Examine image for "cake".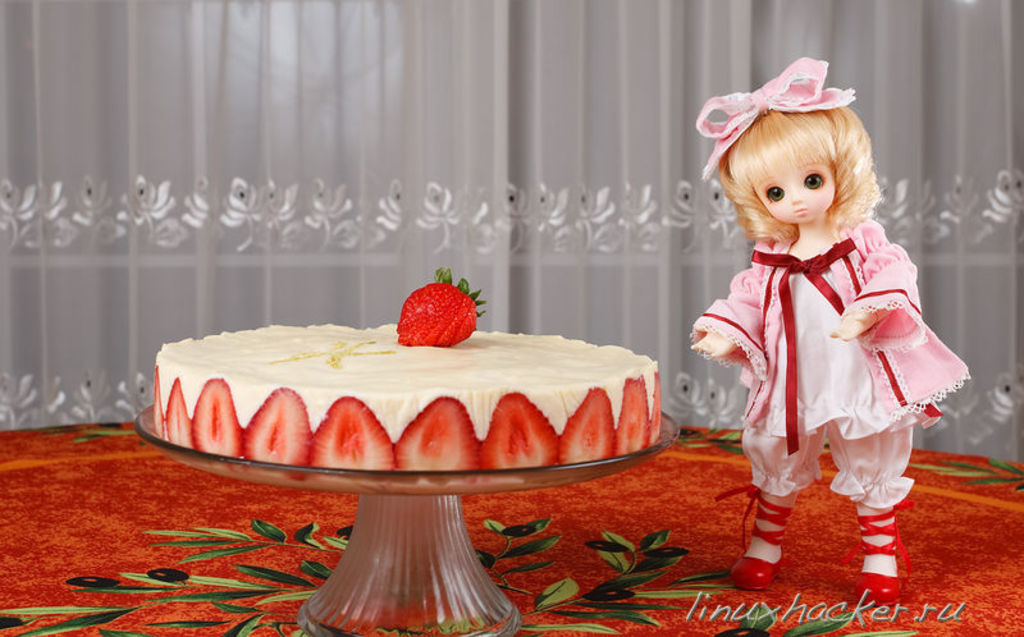
Examination result: {"left": 152, "top": 270, "right": 660, "bottom": 473}.
